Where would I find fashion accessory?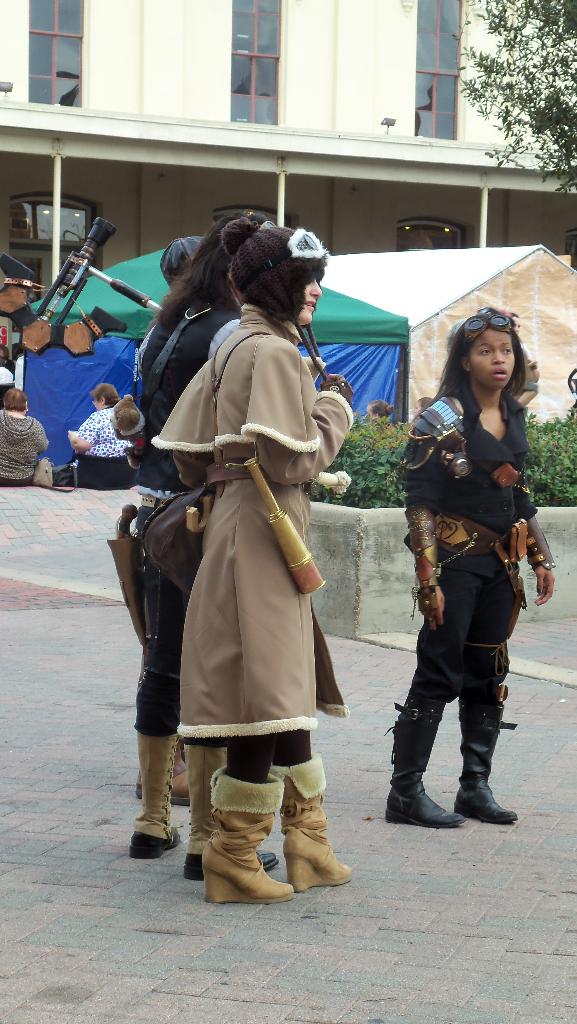
At 204:762:297:909.
